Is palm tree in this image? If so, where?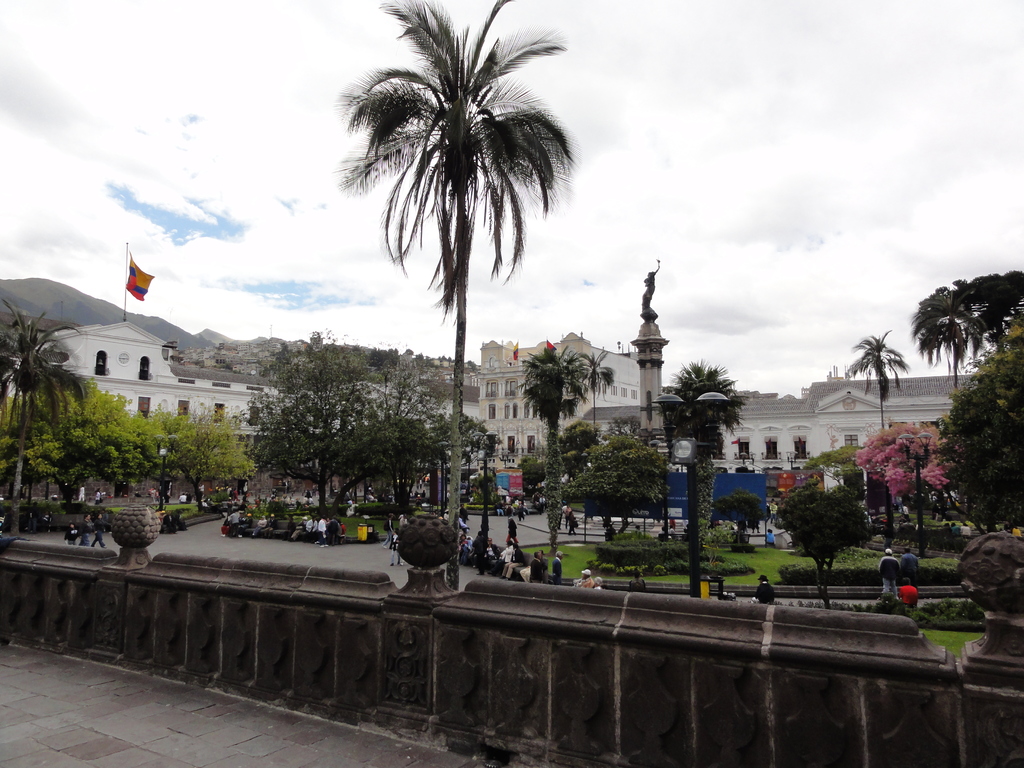
Yes, at 0 294 86 504.
